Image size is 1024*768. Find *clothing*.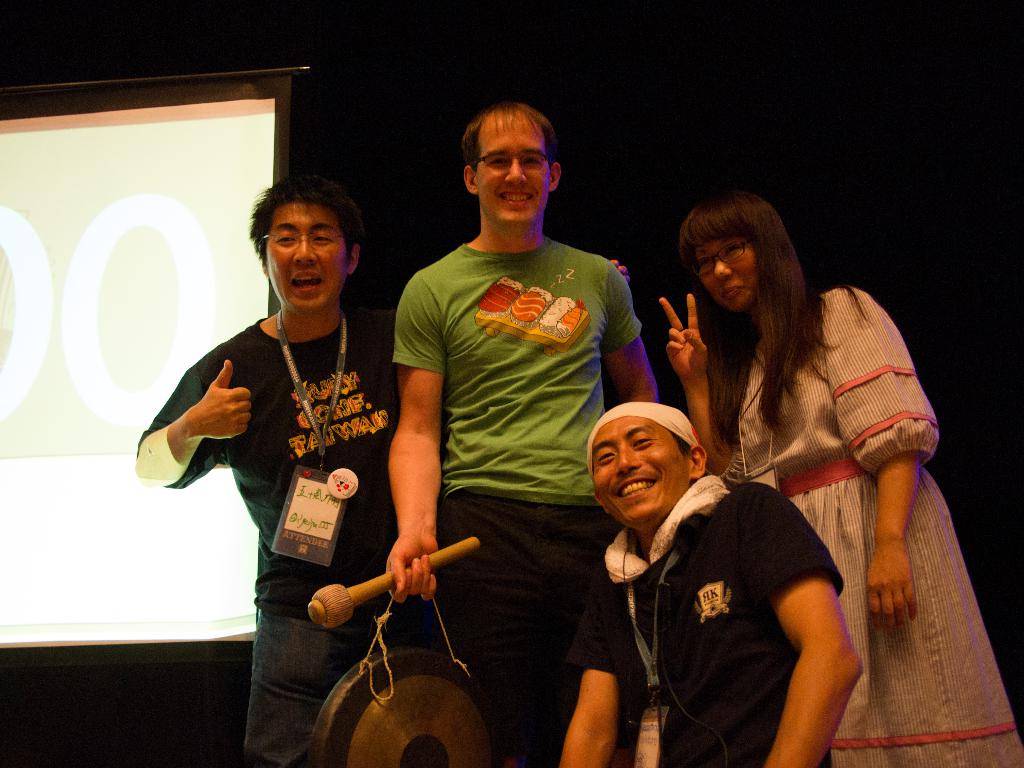
{"left": 580, "top": 475, "right": 847, "bottom": 767}.
